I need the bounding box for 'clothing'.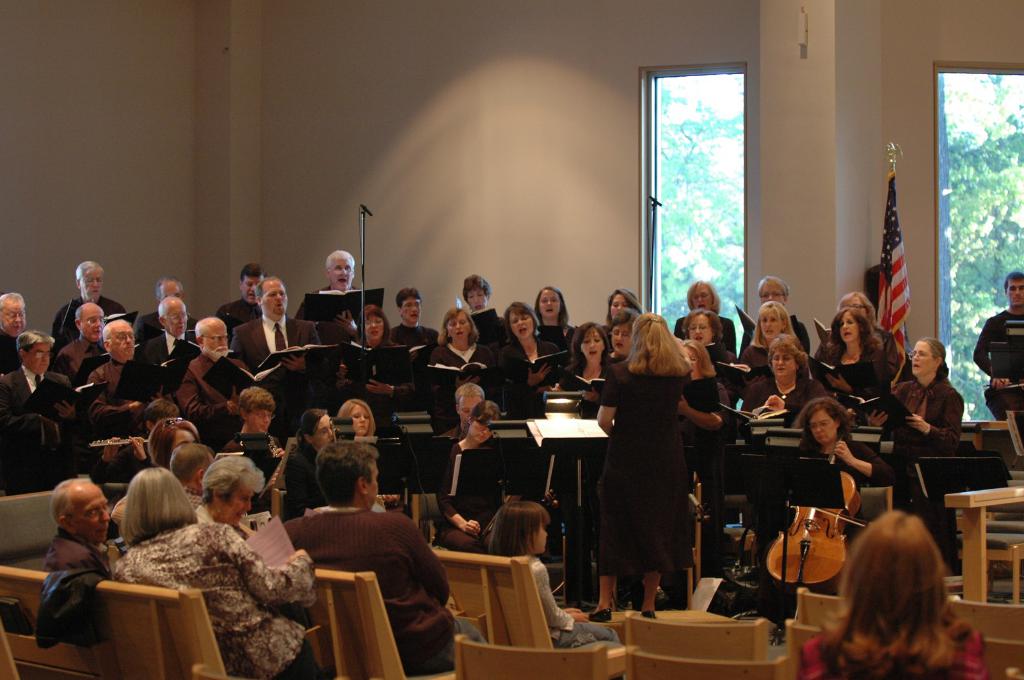
Here it is: <region>352, 345, 410, 413</region>.
